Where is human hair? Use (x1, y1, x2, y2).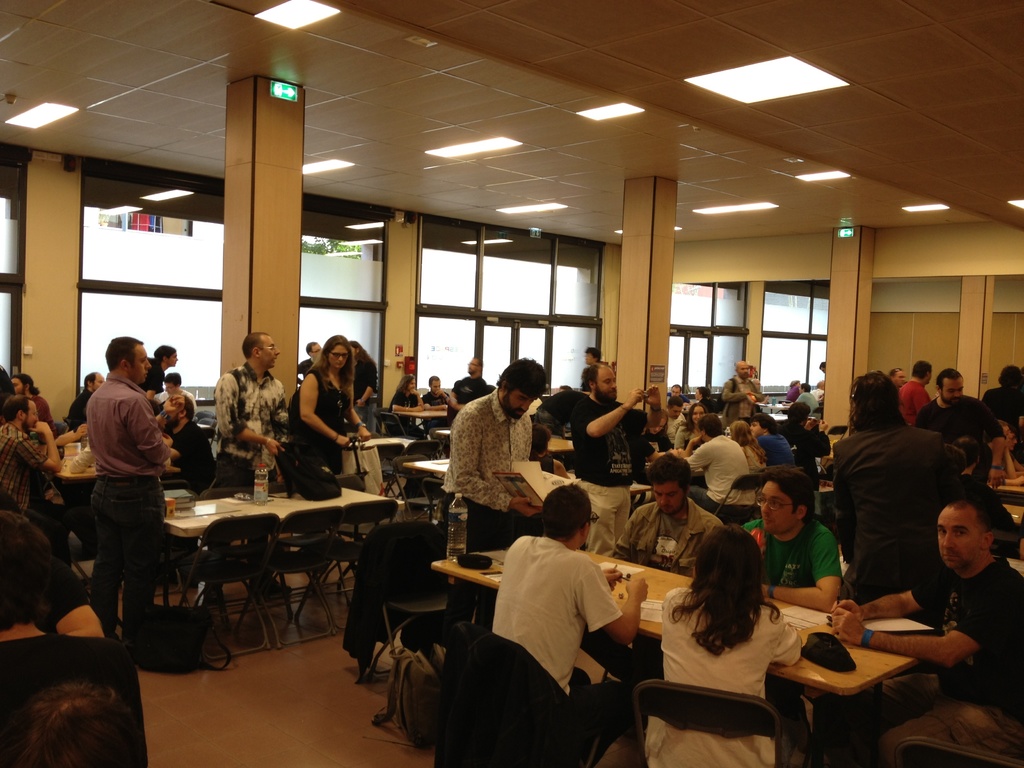
(729, 421, 754, 446).
